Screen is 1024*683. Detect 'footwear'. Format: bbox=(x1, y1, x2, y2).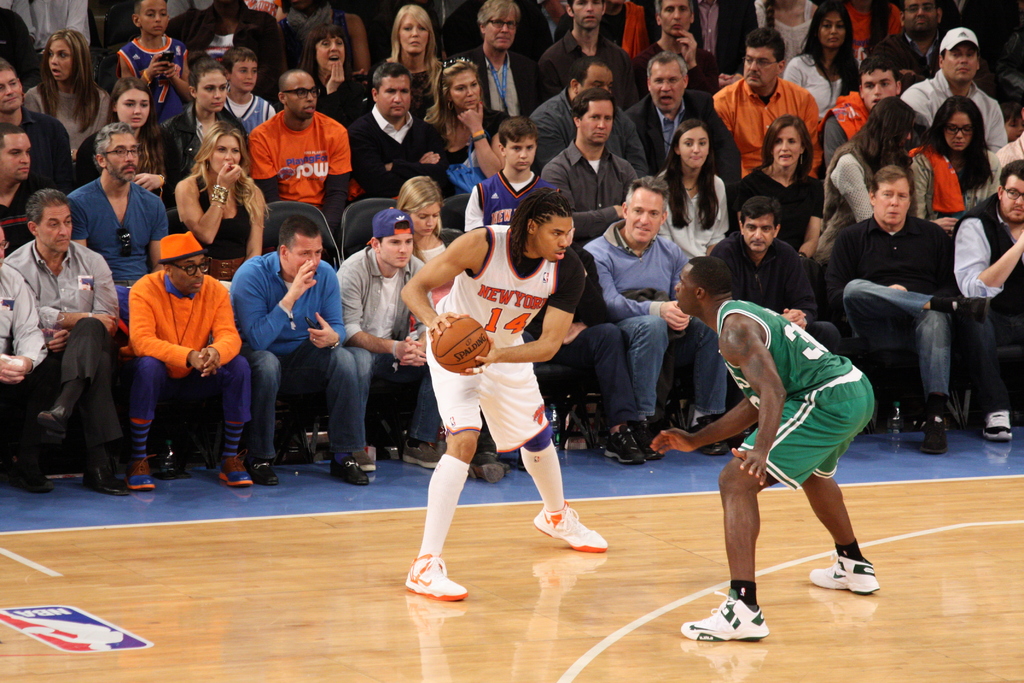
bbox=(12, 464, 56, 494).
